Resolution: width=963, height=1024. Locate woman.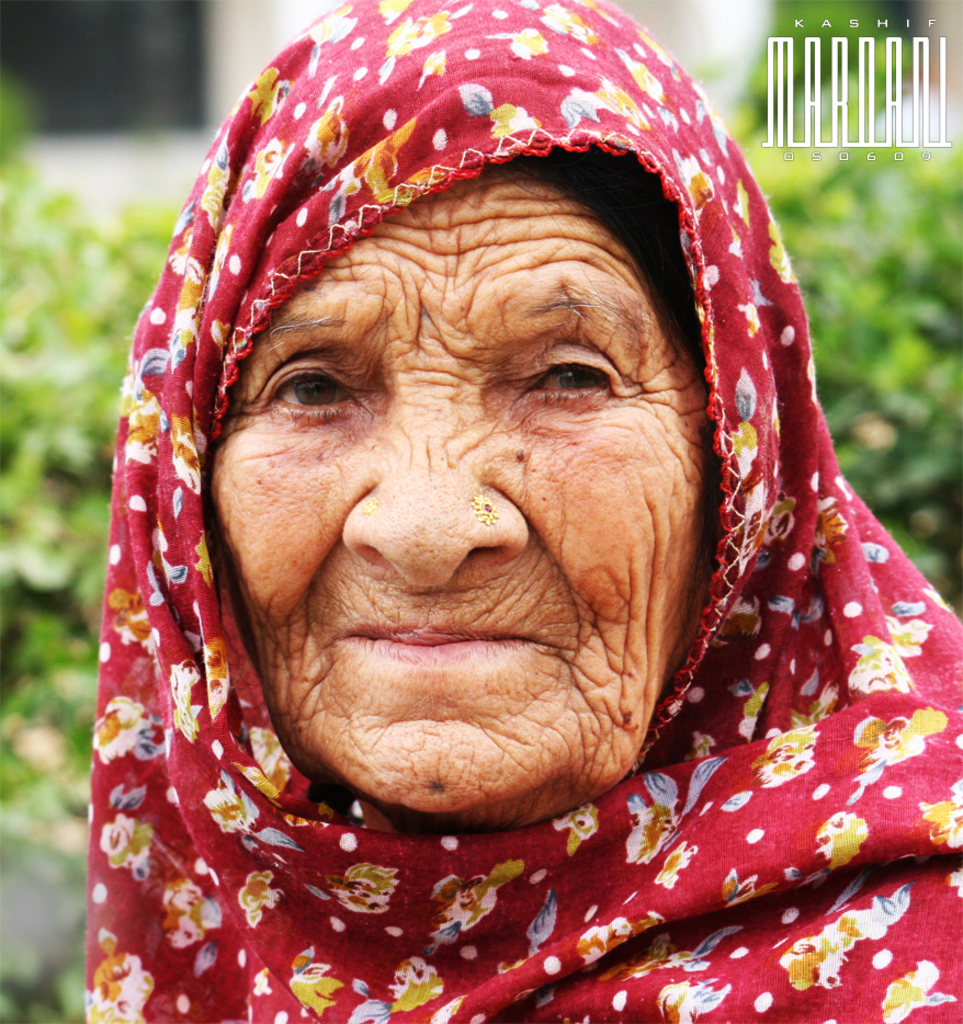
<box>30,19,958,975</box>.
